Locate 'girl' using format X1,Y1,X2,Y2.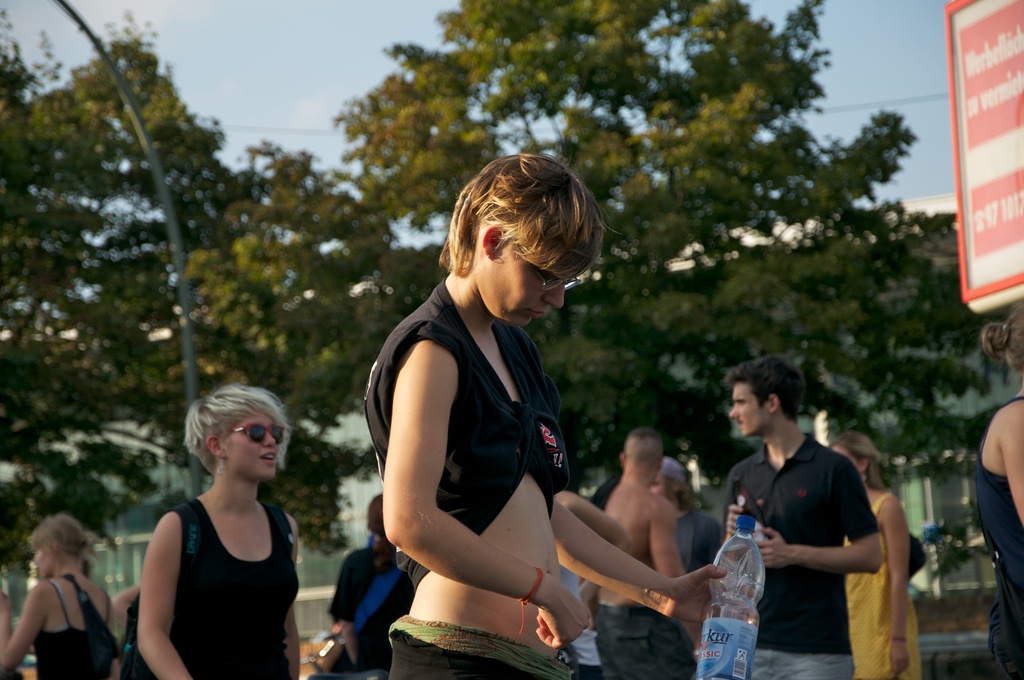
972,298,1023,679.
